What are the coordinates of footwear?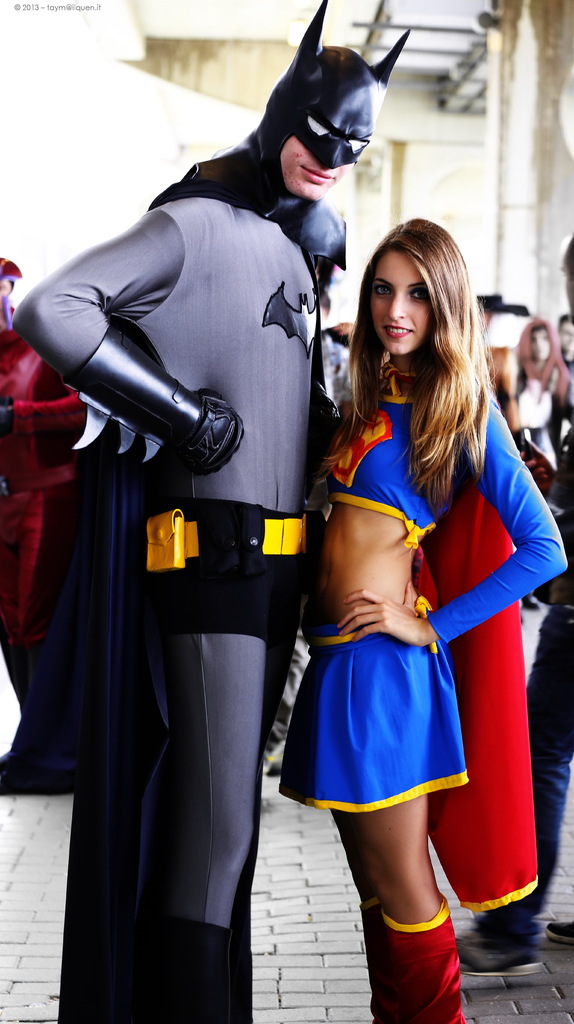
x1=436, y1=895, x2=564, y2=977.
